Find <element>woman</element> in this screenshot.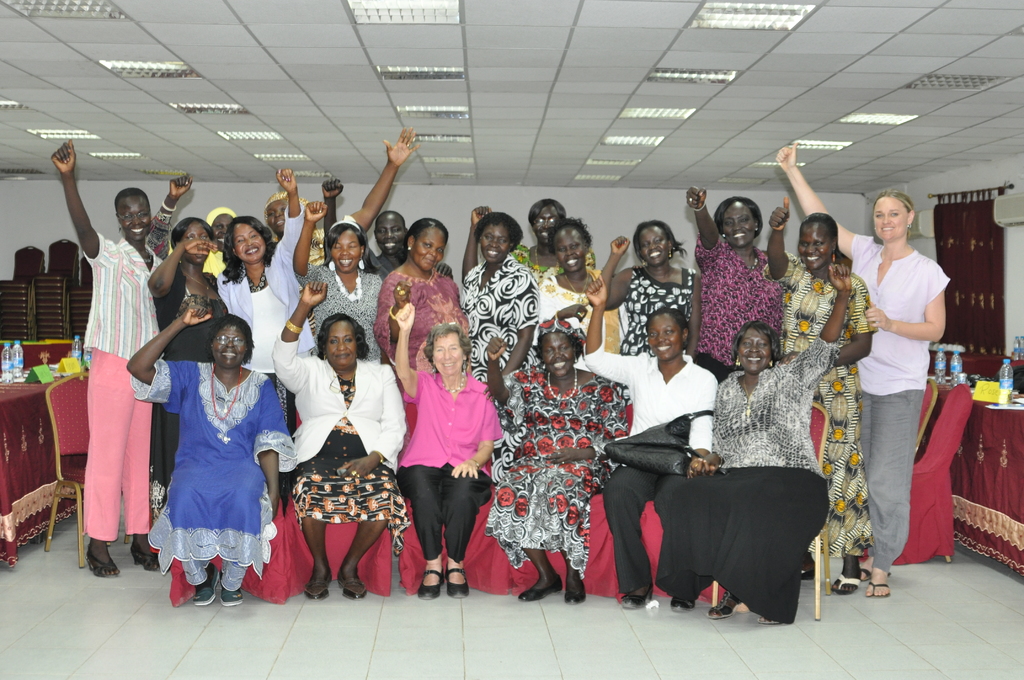
The bounding box for <element>woman</element> is (left=581, top=270, right=717, bottom=610).
